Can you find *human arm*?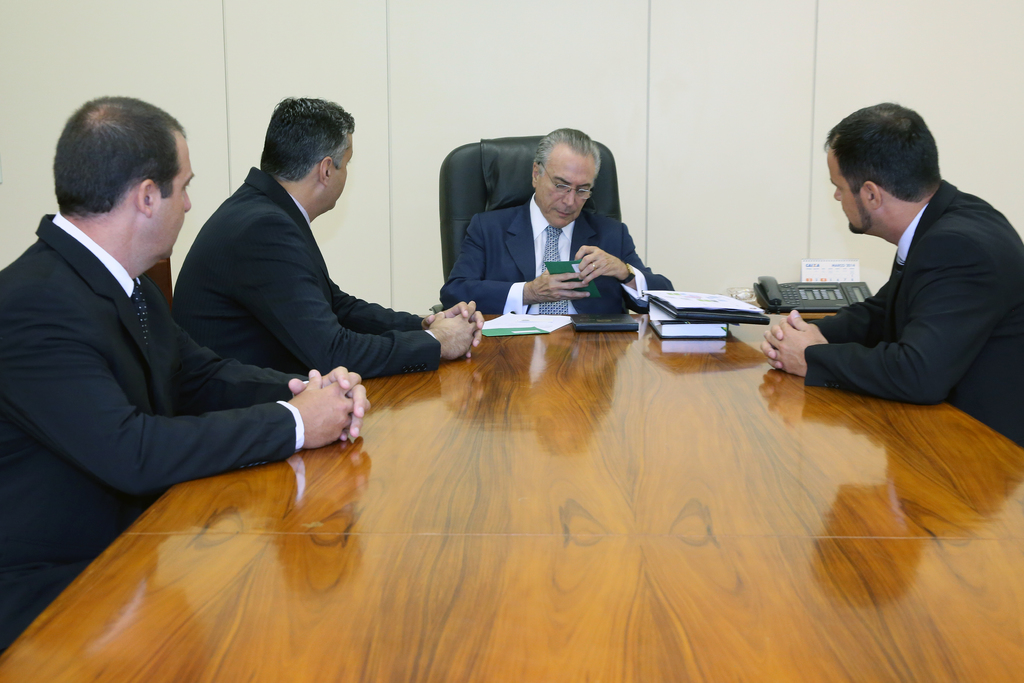
Yes, bounding box: rect(772, 233, 1010, 402).
